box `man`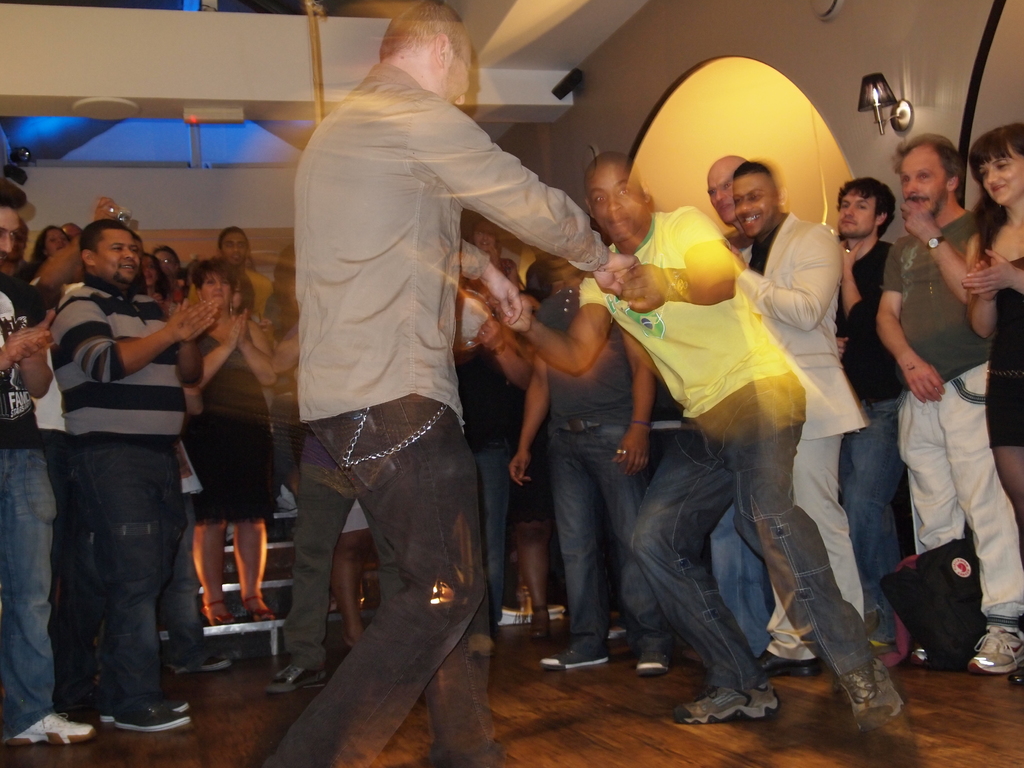
722,159,863,678
